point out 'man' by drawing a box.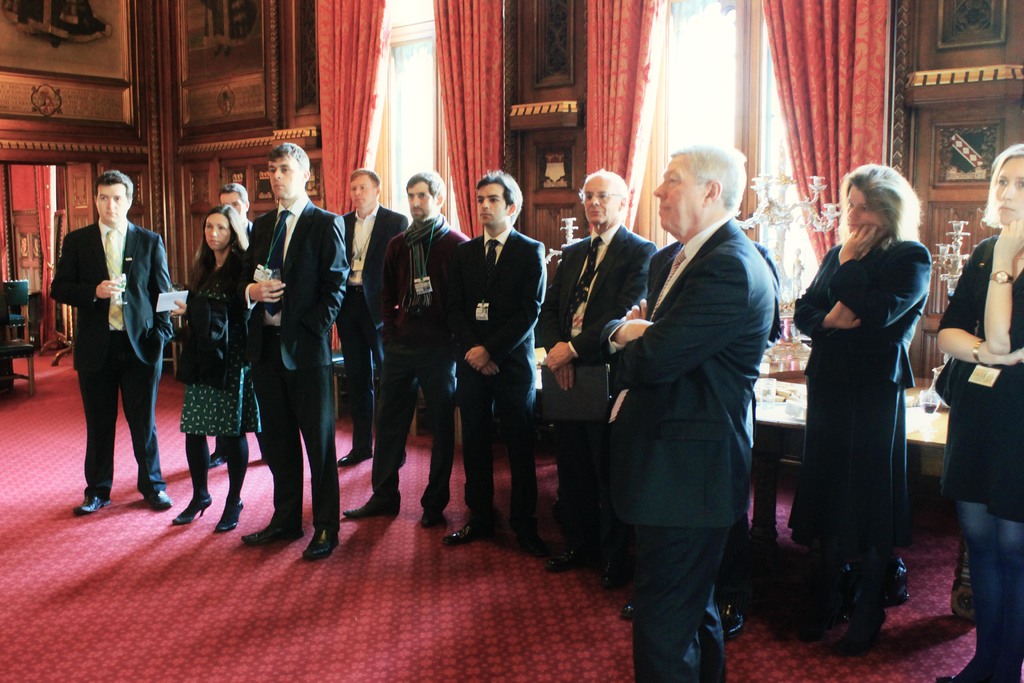
l=434, t=172, r=559, b=579.
